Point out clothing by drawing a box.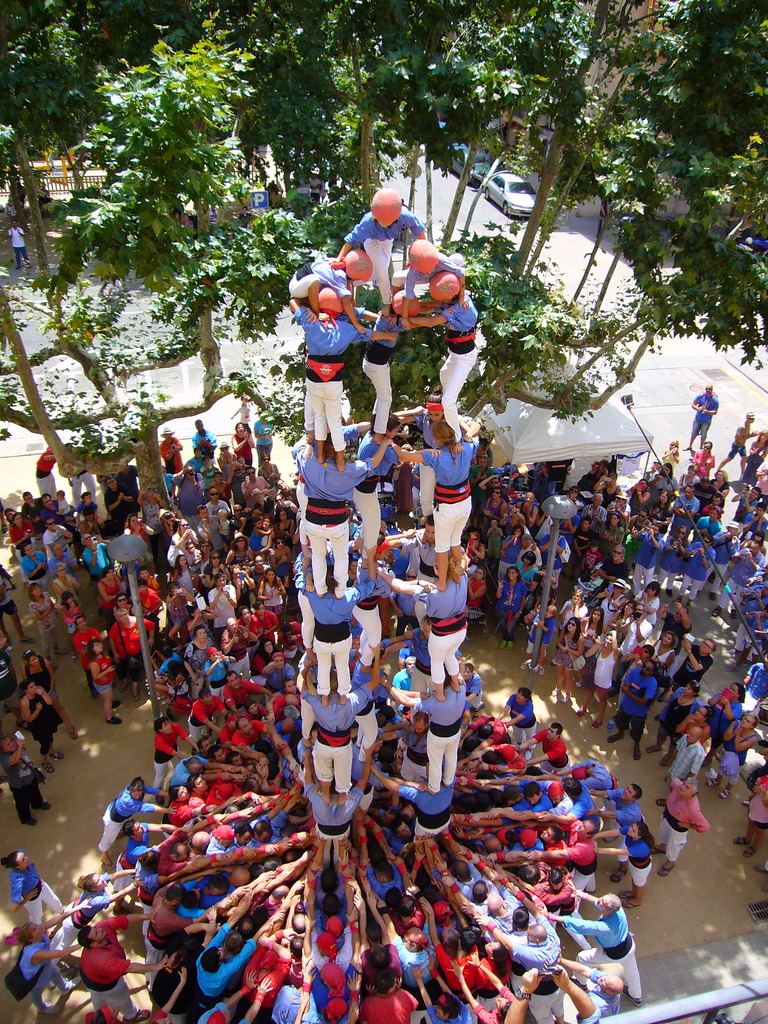
pyautogui.locateOnScreen(560, 600, 586, 625).
